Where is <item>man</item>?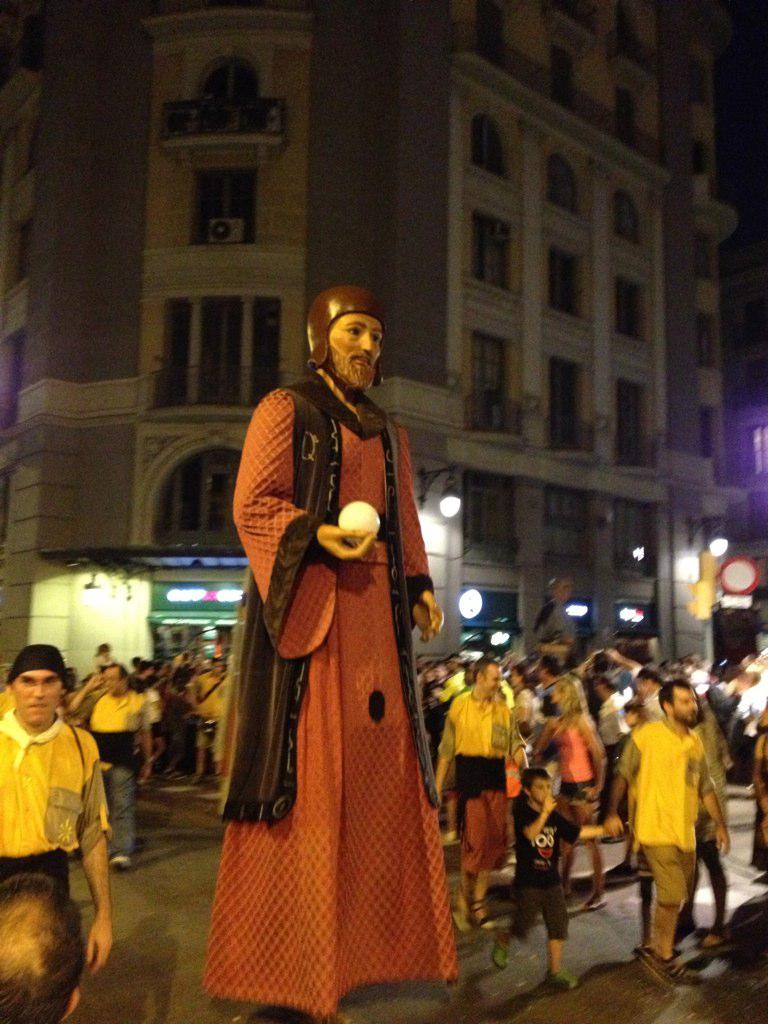
[530, 654, 571, 710].
